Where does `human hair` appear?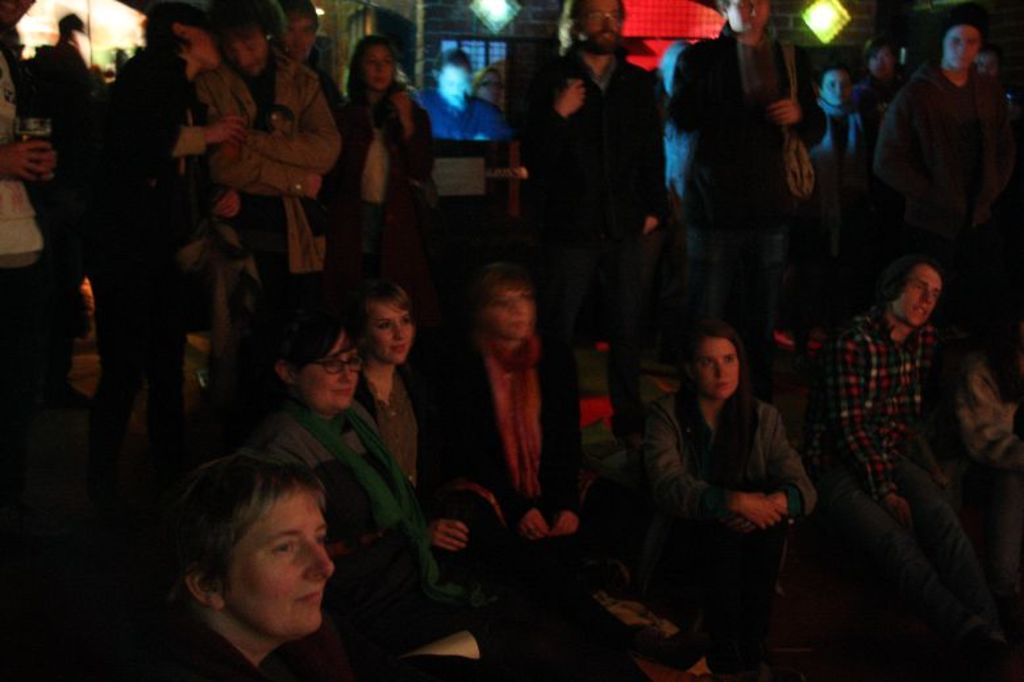
Appears at 874/249/945/317.
